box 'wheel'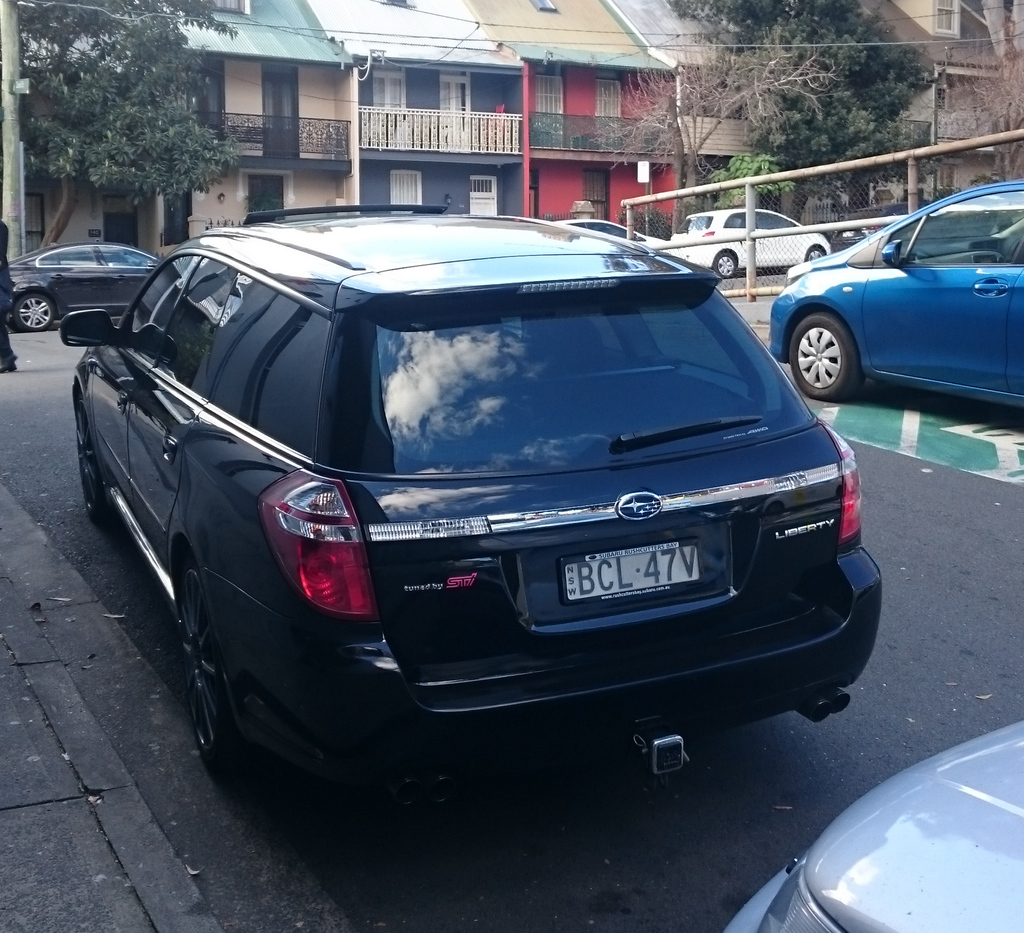
807:246:826:262
